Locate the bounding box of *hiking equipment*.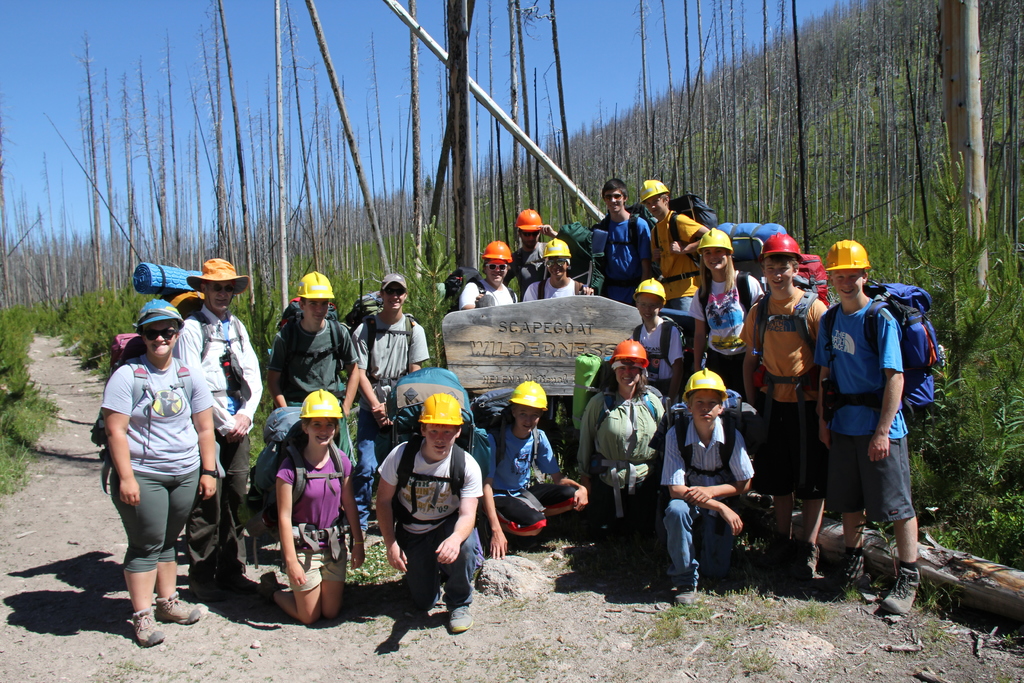
Bounding box: [left=102, top=332, right=198, bottom=496].
